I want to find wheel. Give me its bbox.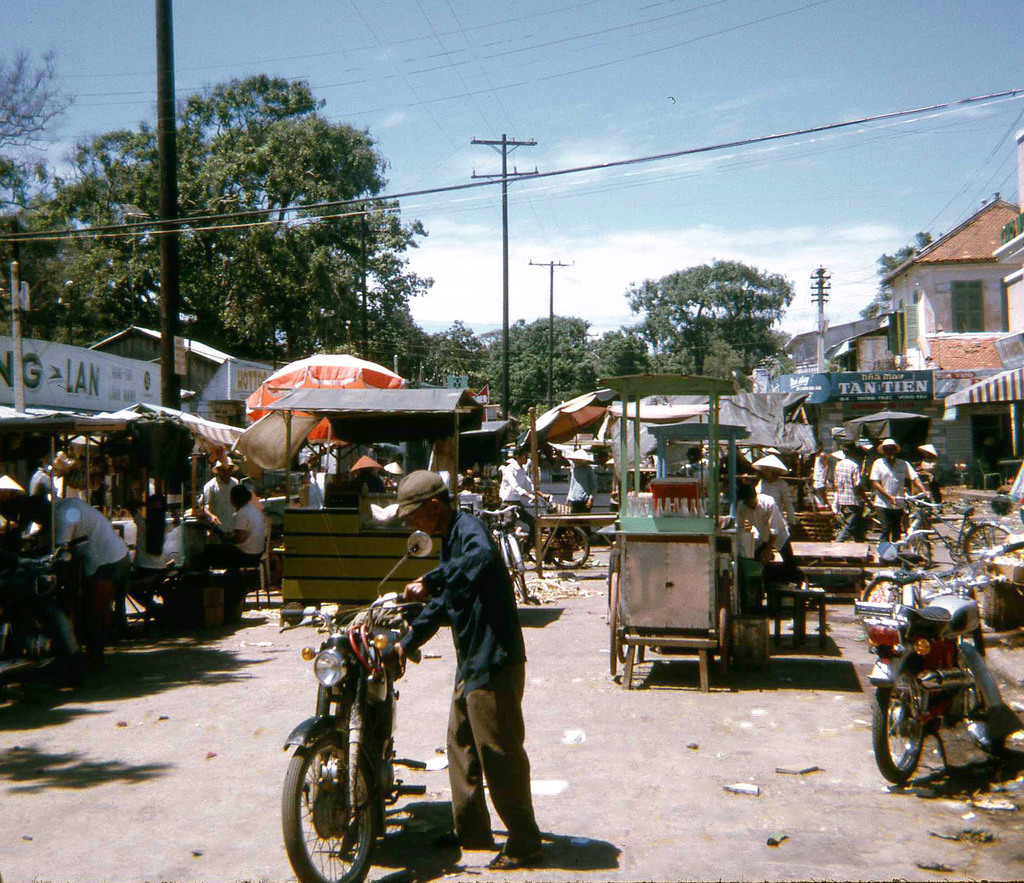
box=[961, 667, 1004, 754].
